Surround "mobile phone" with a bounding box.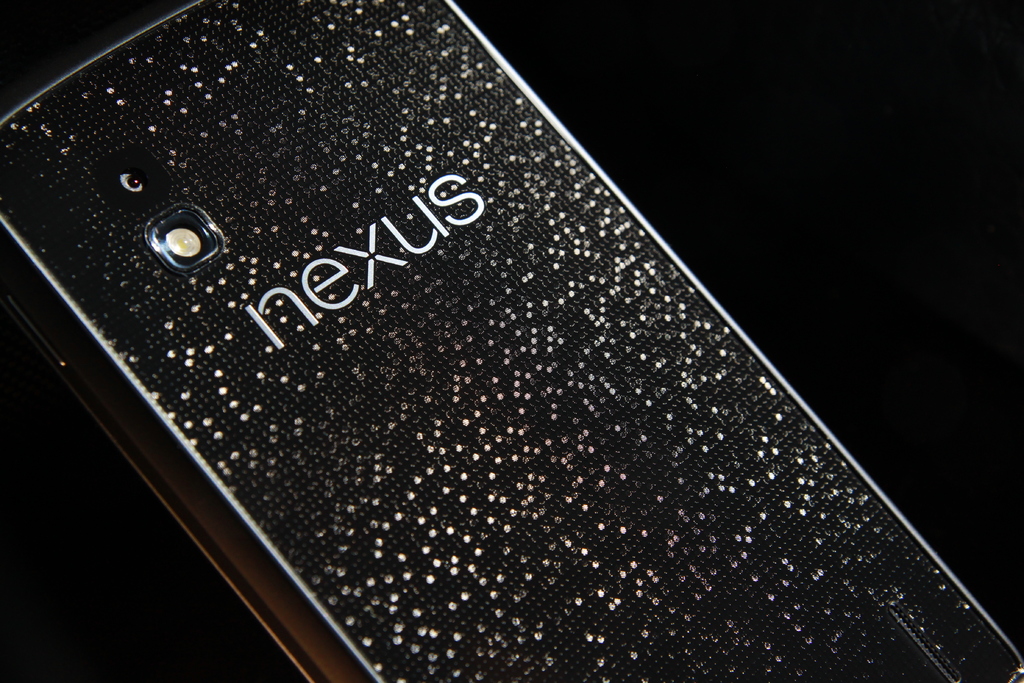
0/0/1023/682.
